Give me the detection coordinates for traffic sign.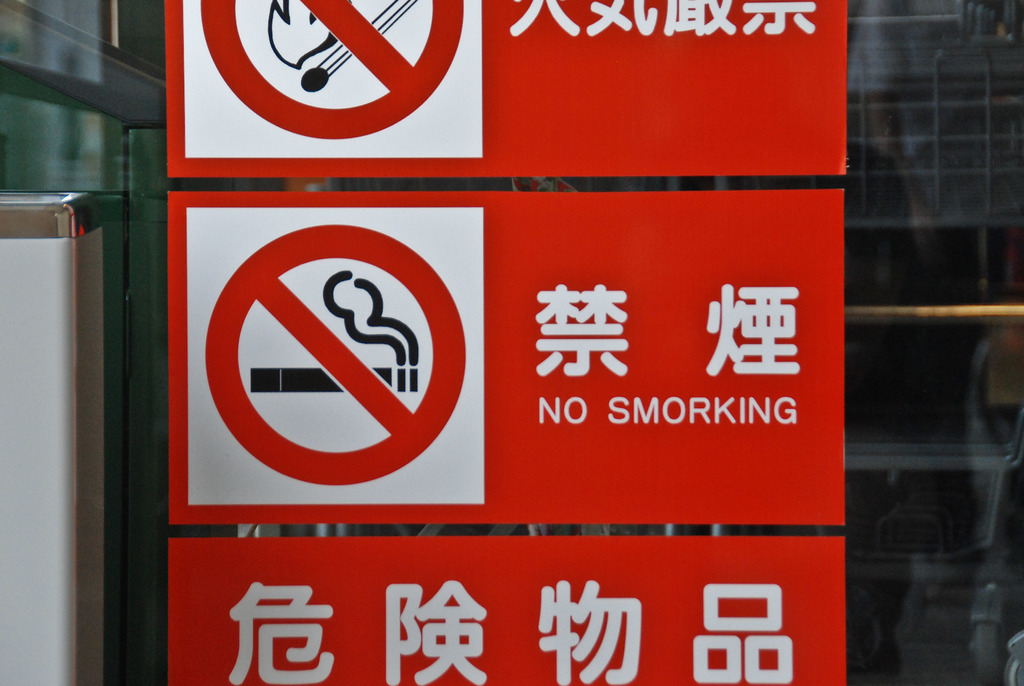
pyautogui.locateOnScreen(163, 188, 845, 525).
